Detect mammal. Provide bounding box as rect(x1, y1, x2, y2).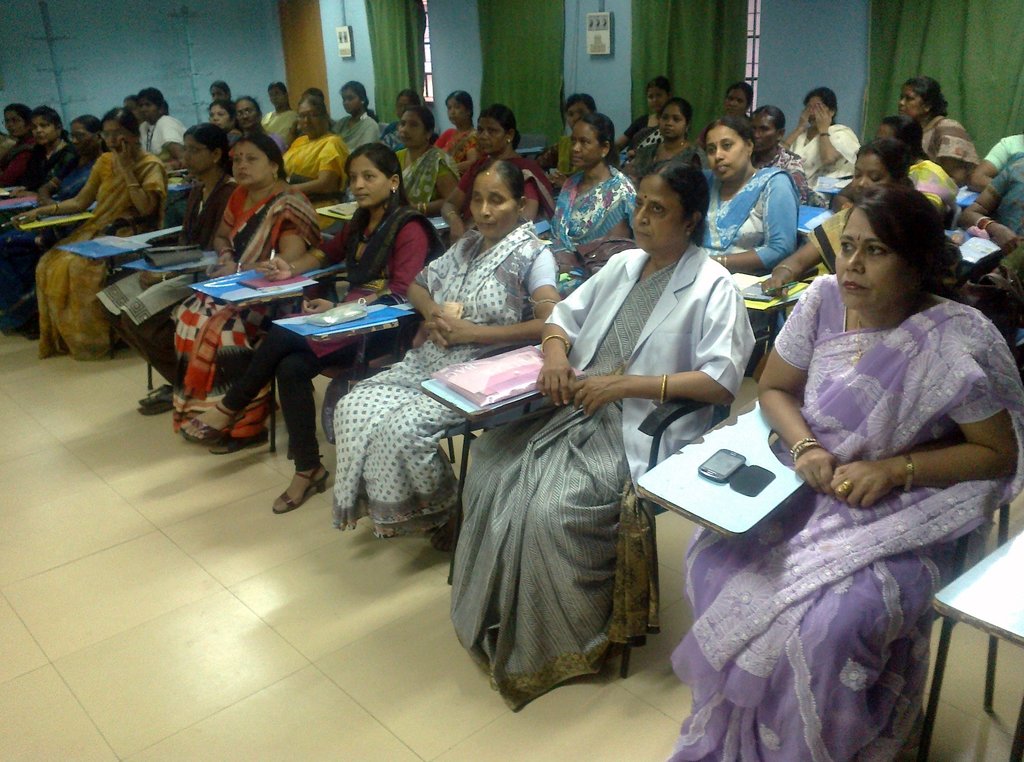
rect(383, 88, 422, 132).
